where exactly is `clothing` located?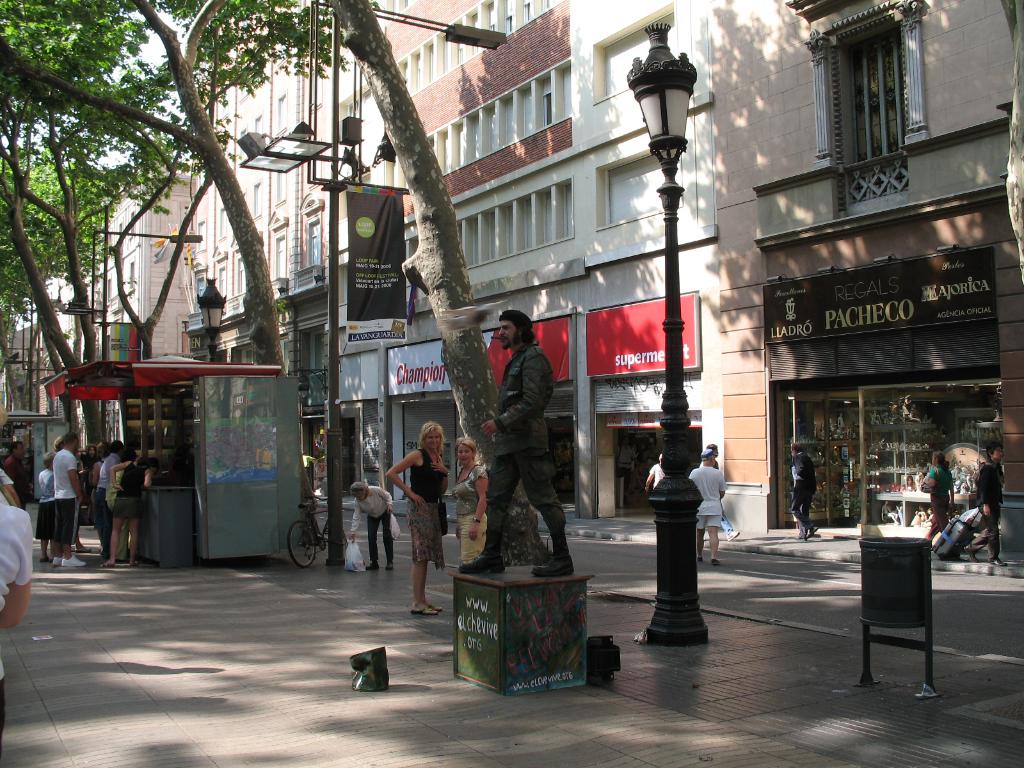
Its bounding box is locate(351, 487, 393, 561).
